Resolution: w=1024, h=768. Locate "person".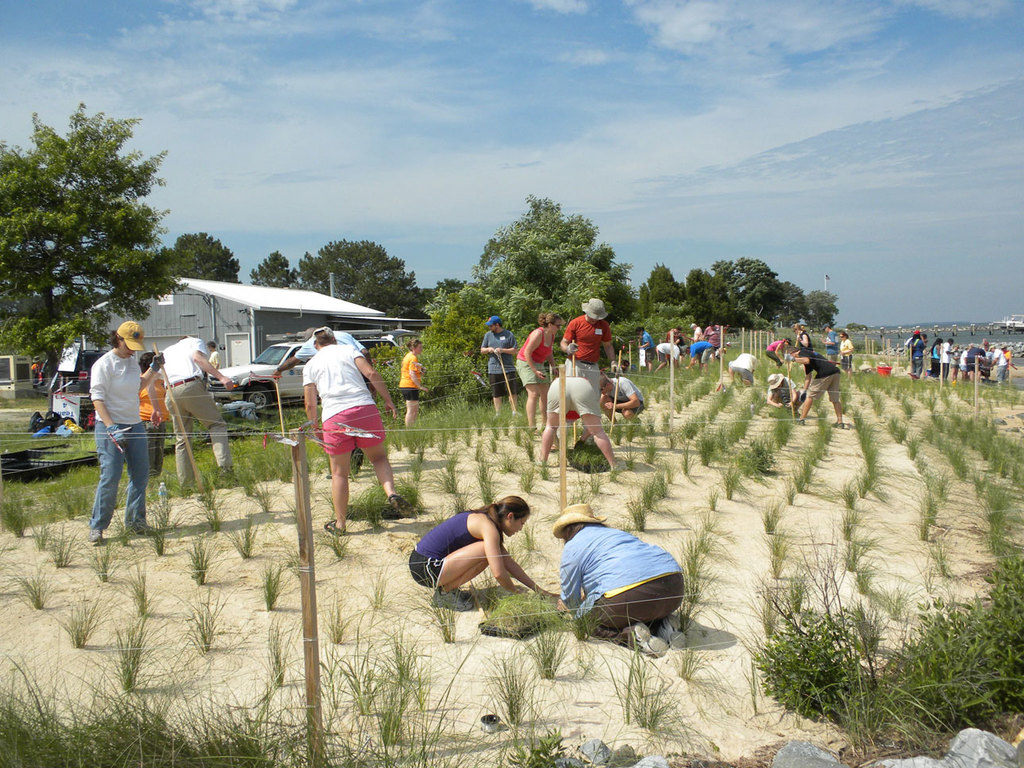
765:374:803:413.
